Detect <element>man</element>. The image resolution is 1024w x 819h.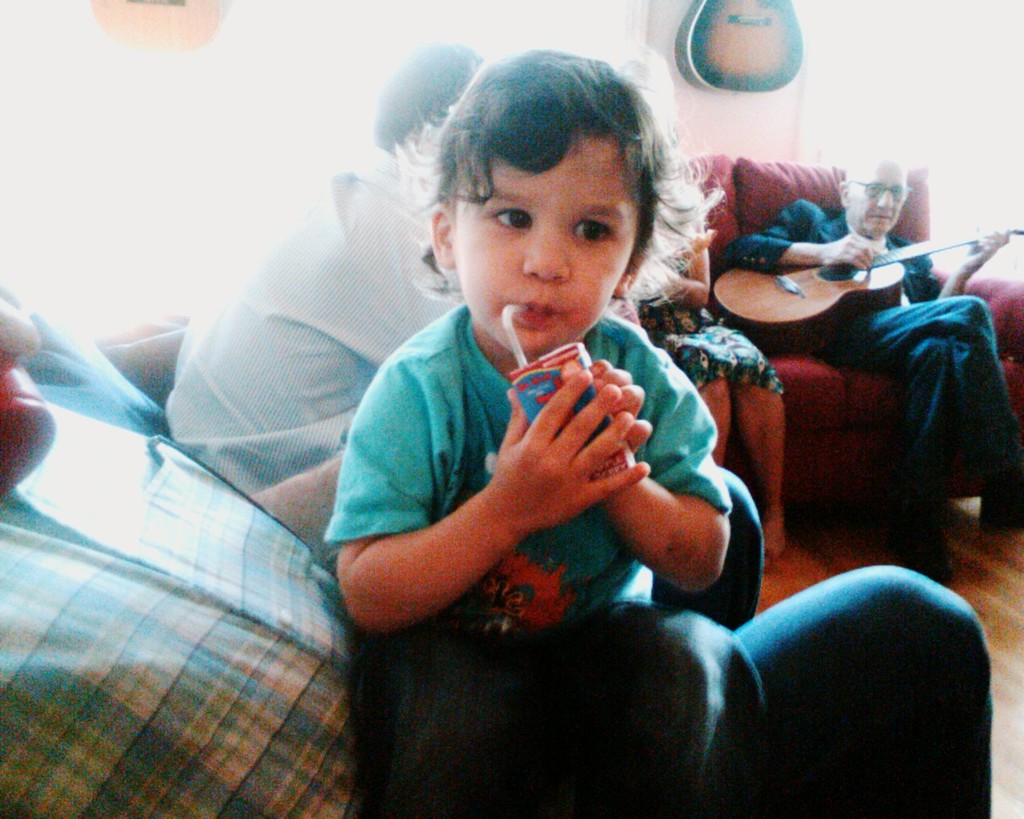
[left=0, top=288, right=1007, bottom=818].
